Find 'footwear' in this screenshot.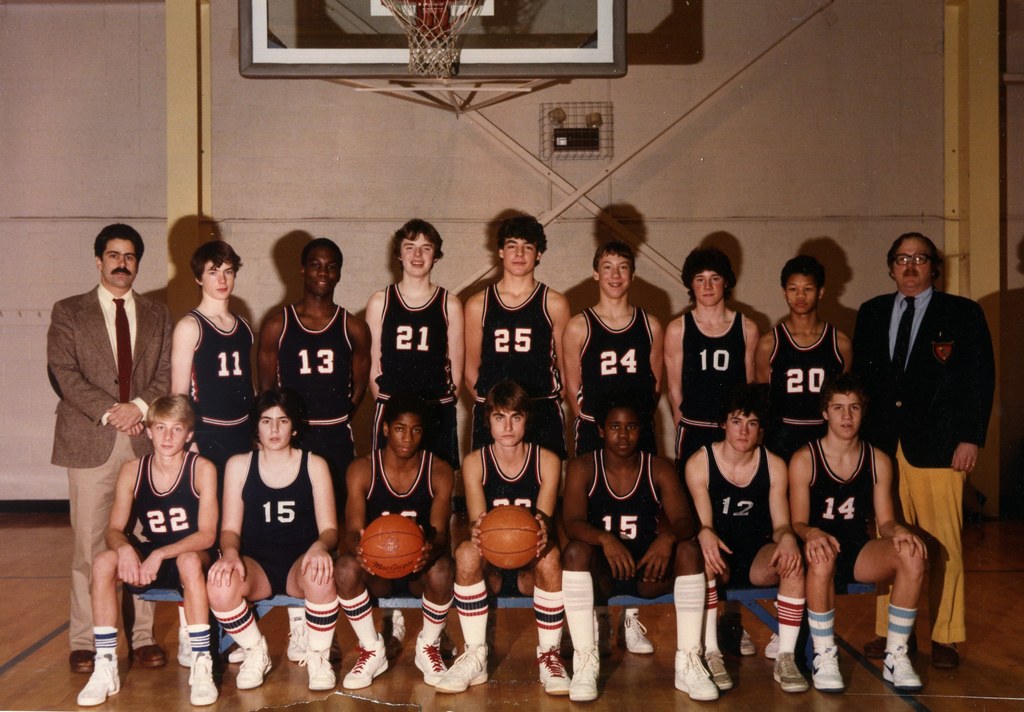
The bounding box for 'footwear' is bbox=(433, 640, 503, 695).
